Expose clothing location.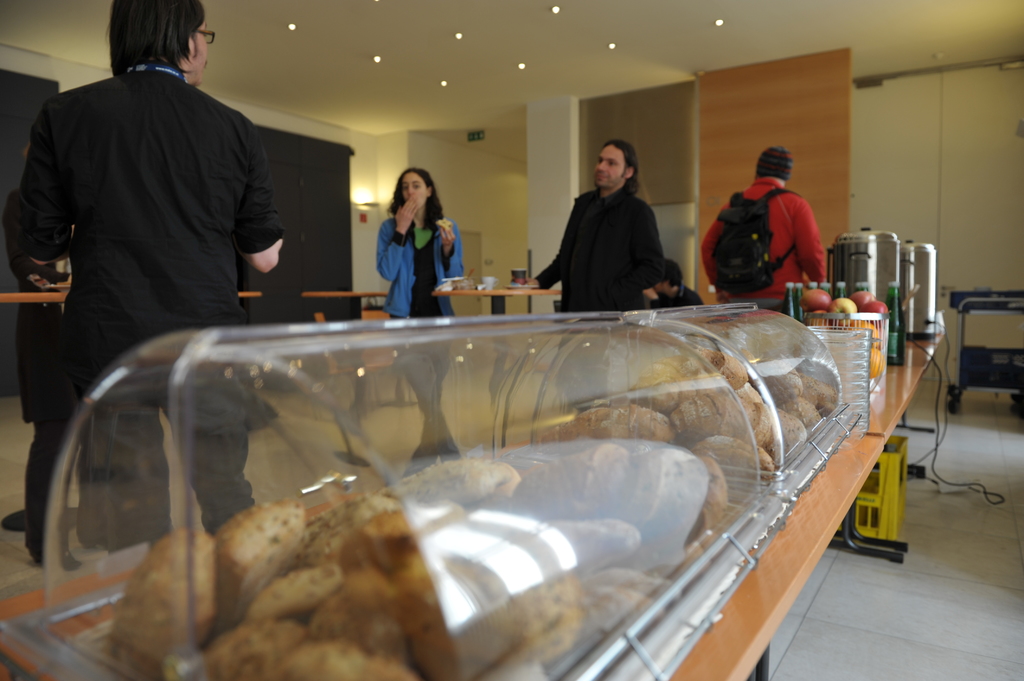
Exposed at left=550, top=146, right=687, bottom=312.
